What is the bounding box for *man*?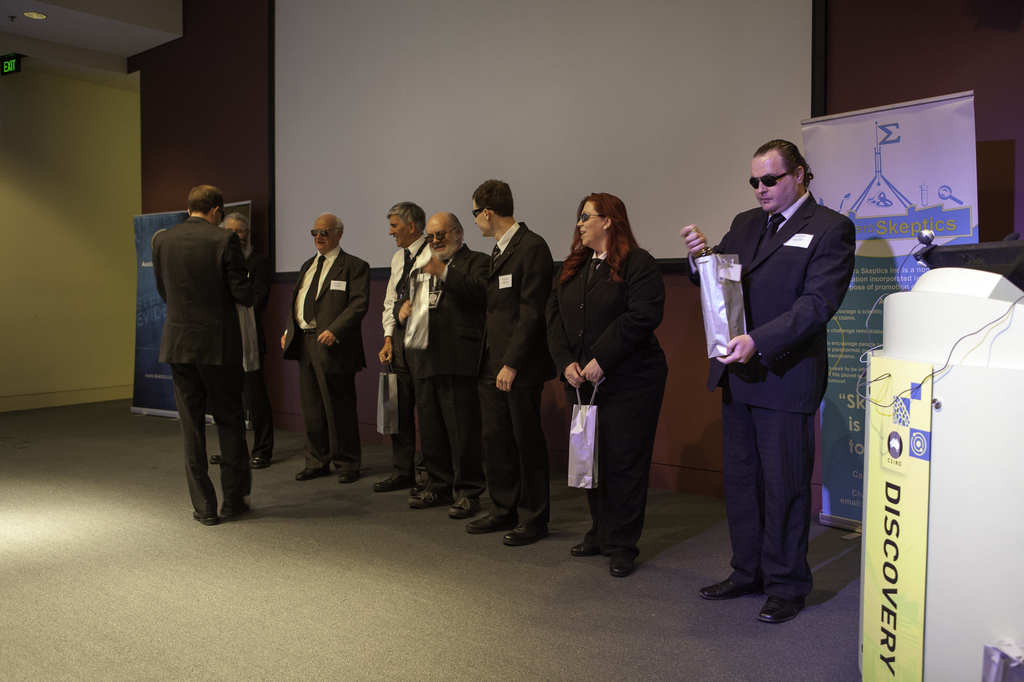
left=680, top=140, right=854, bottom=623.
